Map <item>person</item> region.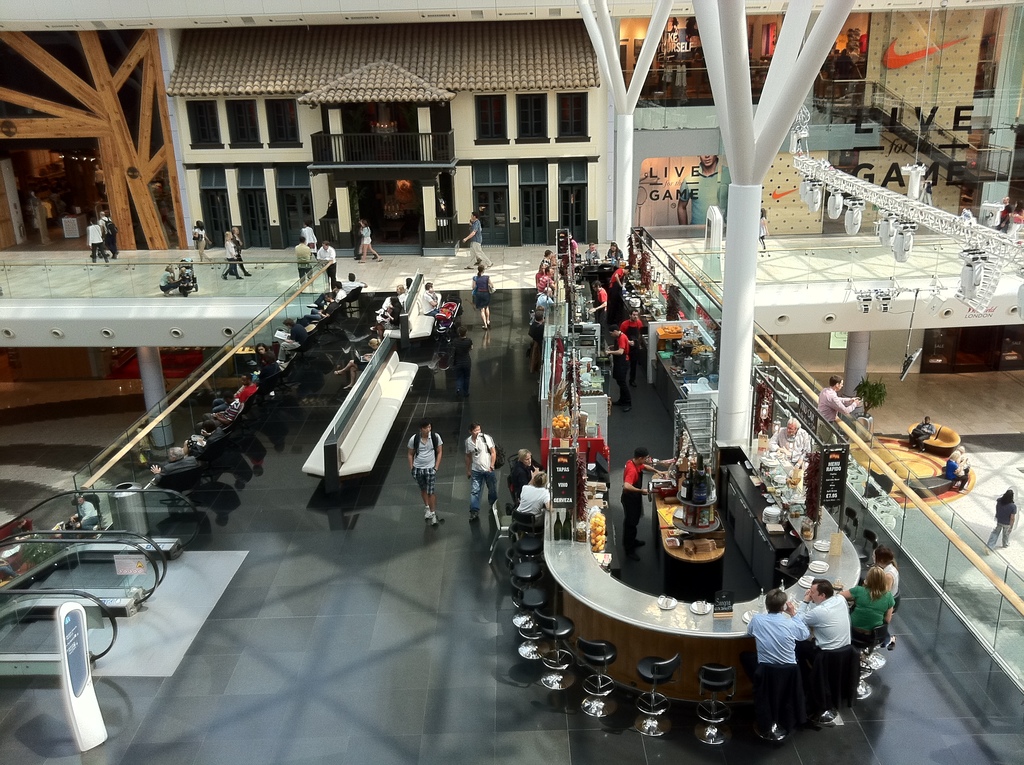
Mapped to bbox=[603, 243, 621, 262].
